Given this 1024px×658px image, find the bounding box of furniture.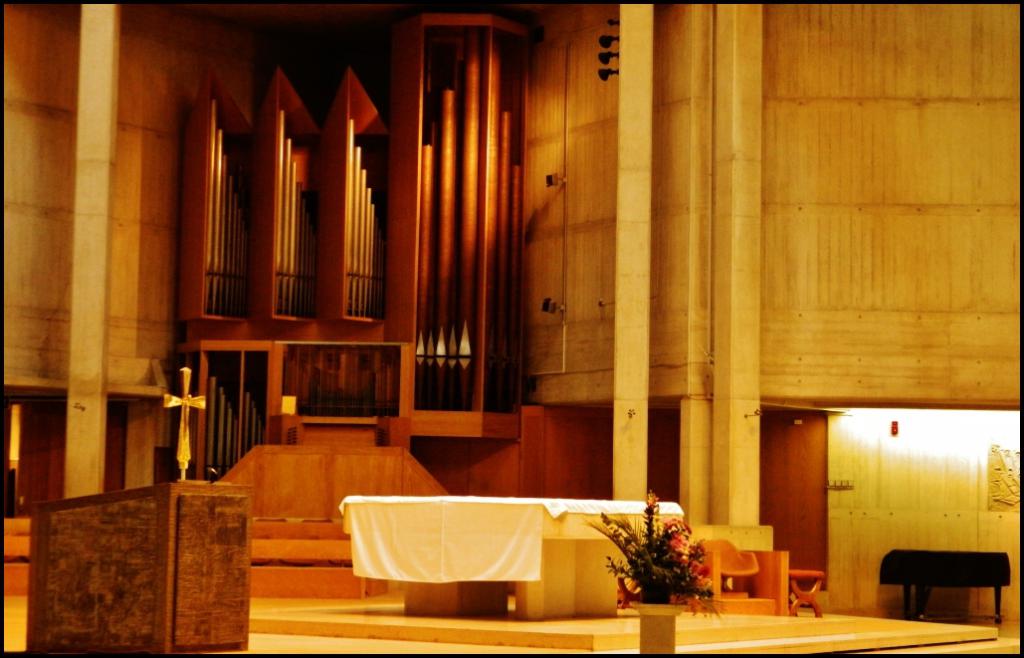
bbox=(711, 536, 754, 597).
